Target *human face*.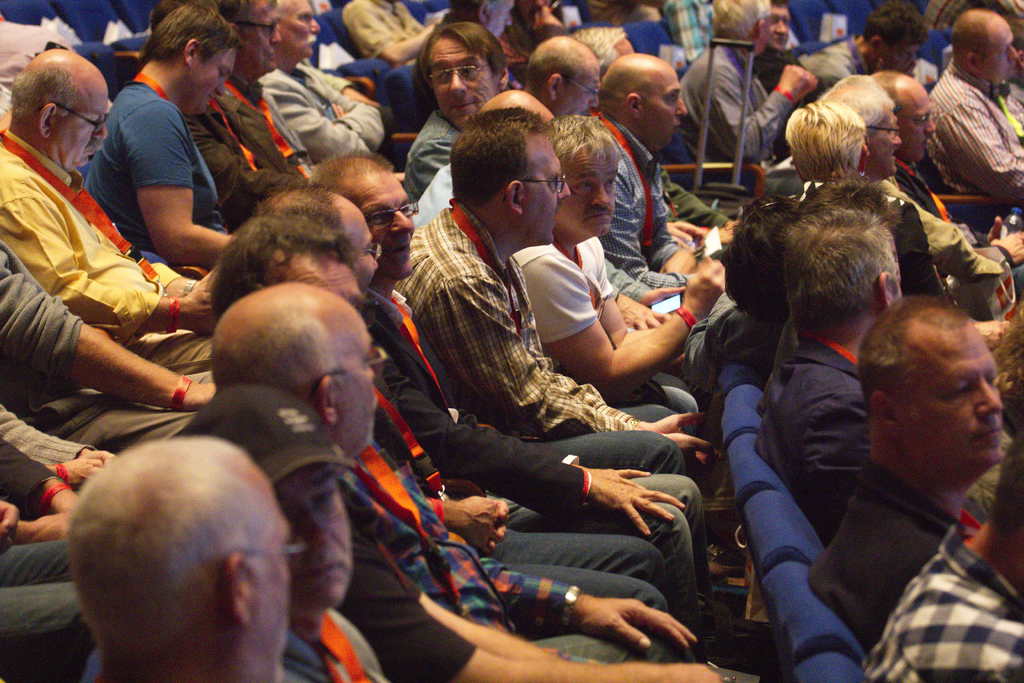
Target region: BBox(647, 69, 688, 145).
